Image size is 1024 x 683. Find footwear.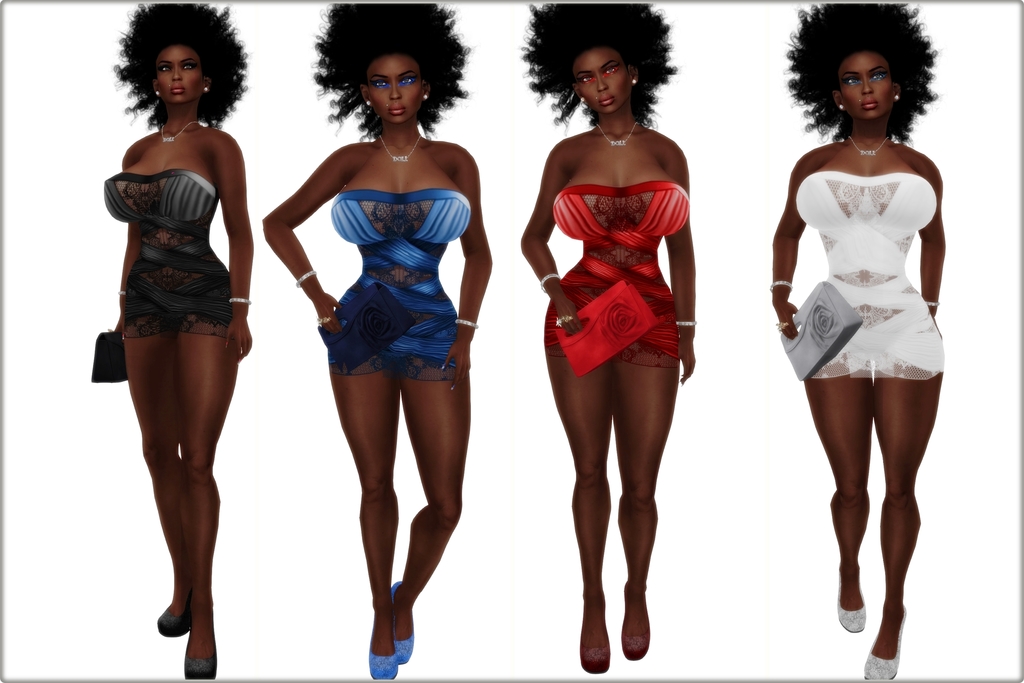
x1=372, y1=644, x2=399, y2=682.
